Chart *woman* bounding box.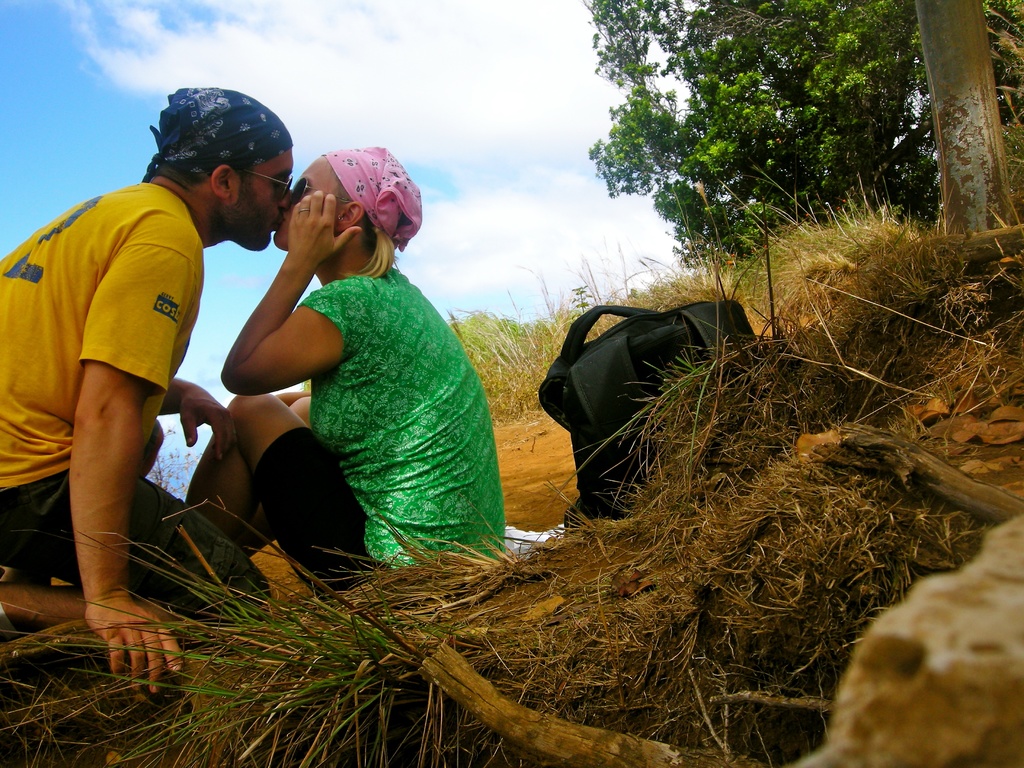
Charted: (left=232, top=120, right=501, bottom=591).
